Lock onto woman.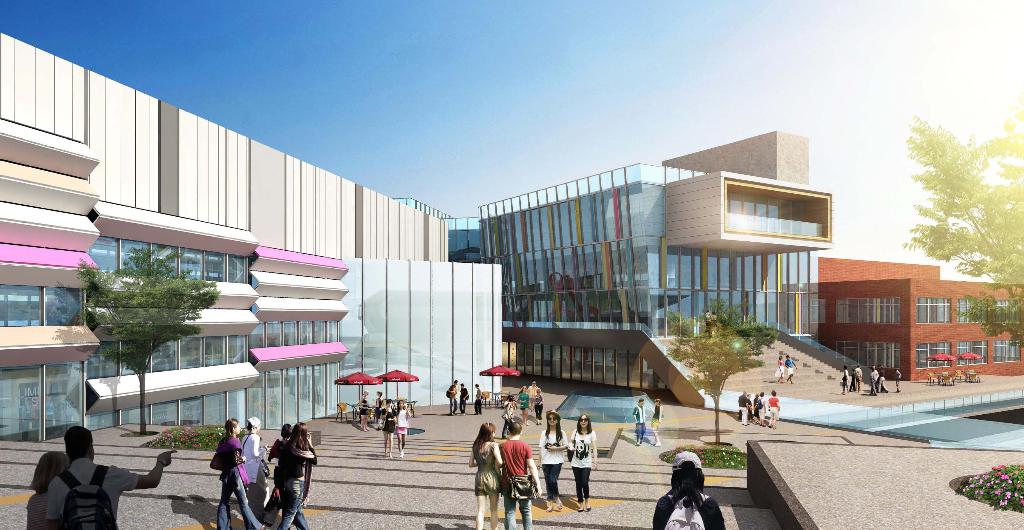
Locked: 359 391 365 434.
